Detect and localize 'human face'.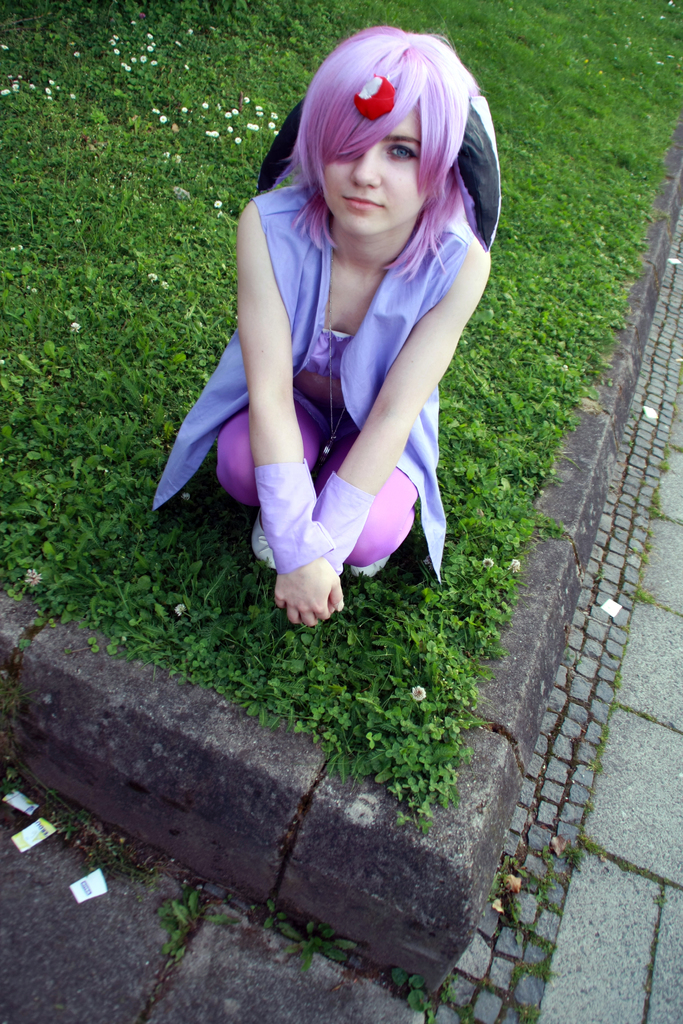
Localized at detection(324, 106, 427, 237).
